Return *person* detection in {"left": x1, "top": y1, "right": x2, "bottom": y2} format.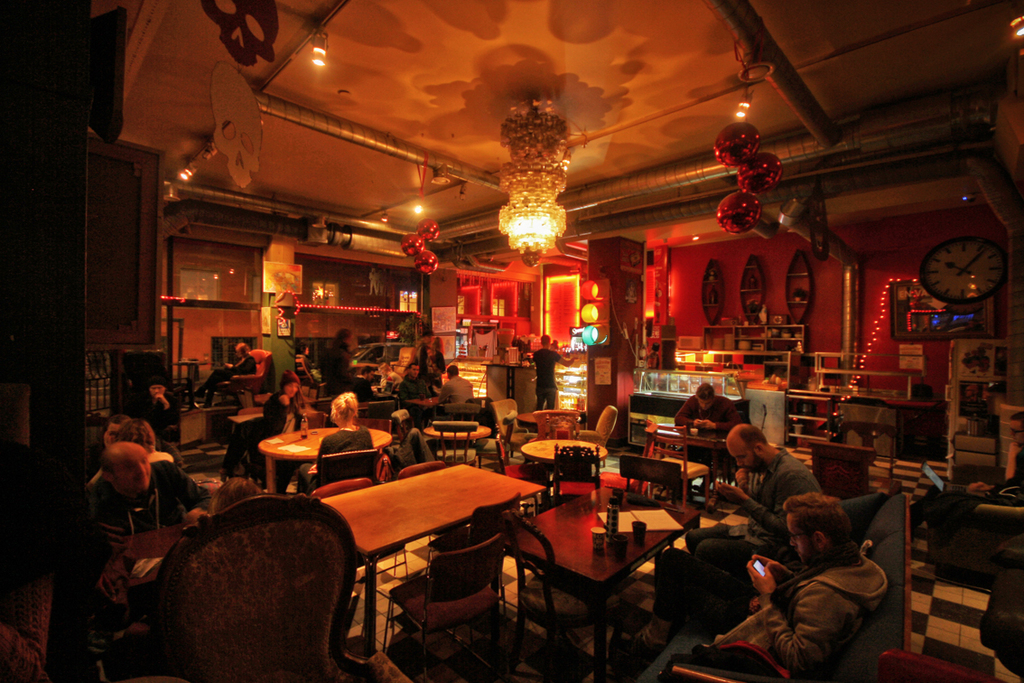
{"left": 292, "top": 334, "right": 329, "bottom": 388}.
